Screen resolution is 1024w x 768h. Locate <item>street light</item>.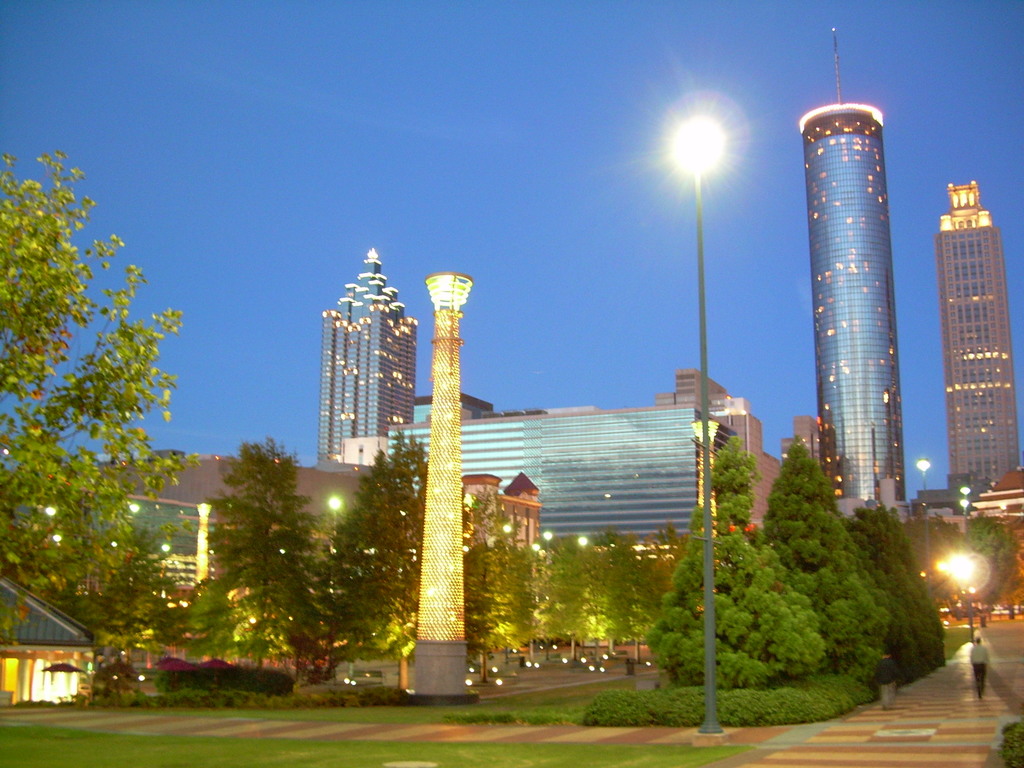
x1=671 y1=116 x2=727 y2=734.
